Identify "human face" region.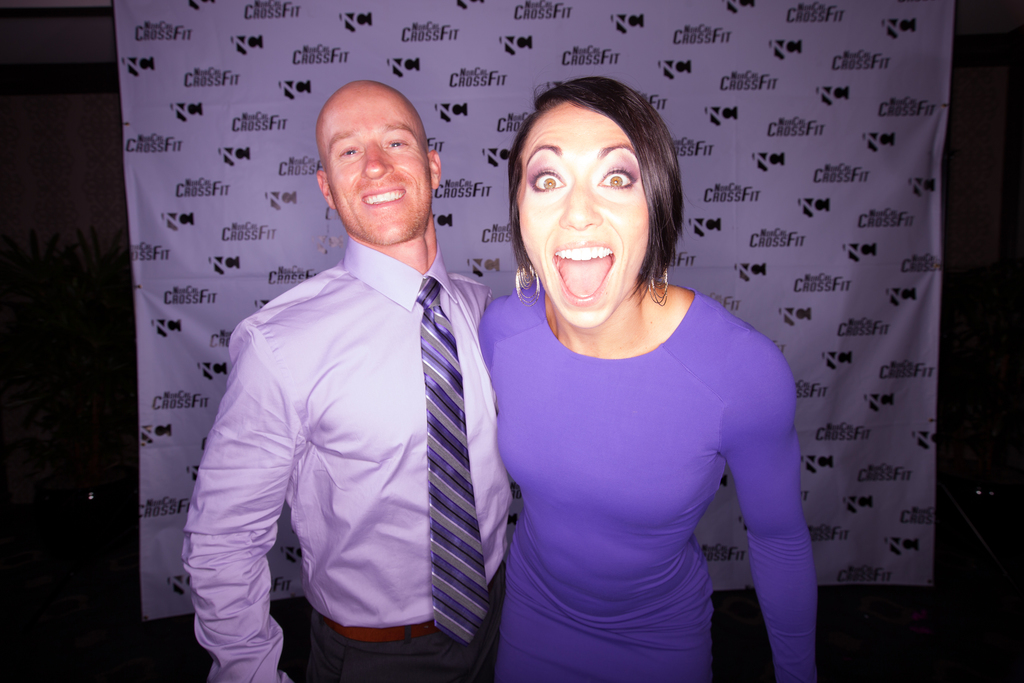
Region: Rect(328, 84, 432, 240).
